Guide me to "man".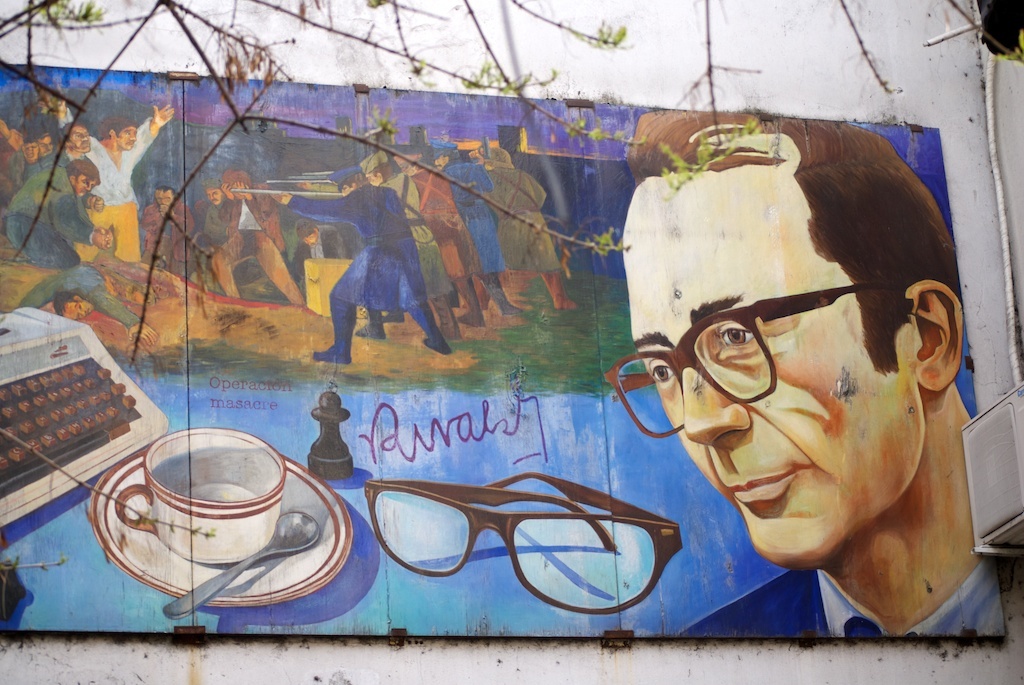
Guidance: <region>33, 223, 158, 341</region>.
